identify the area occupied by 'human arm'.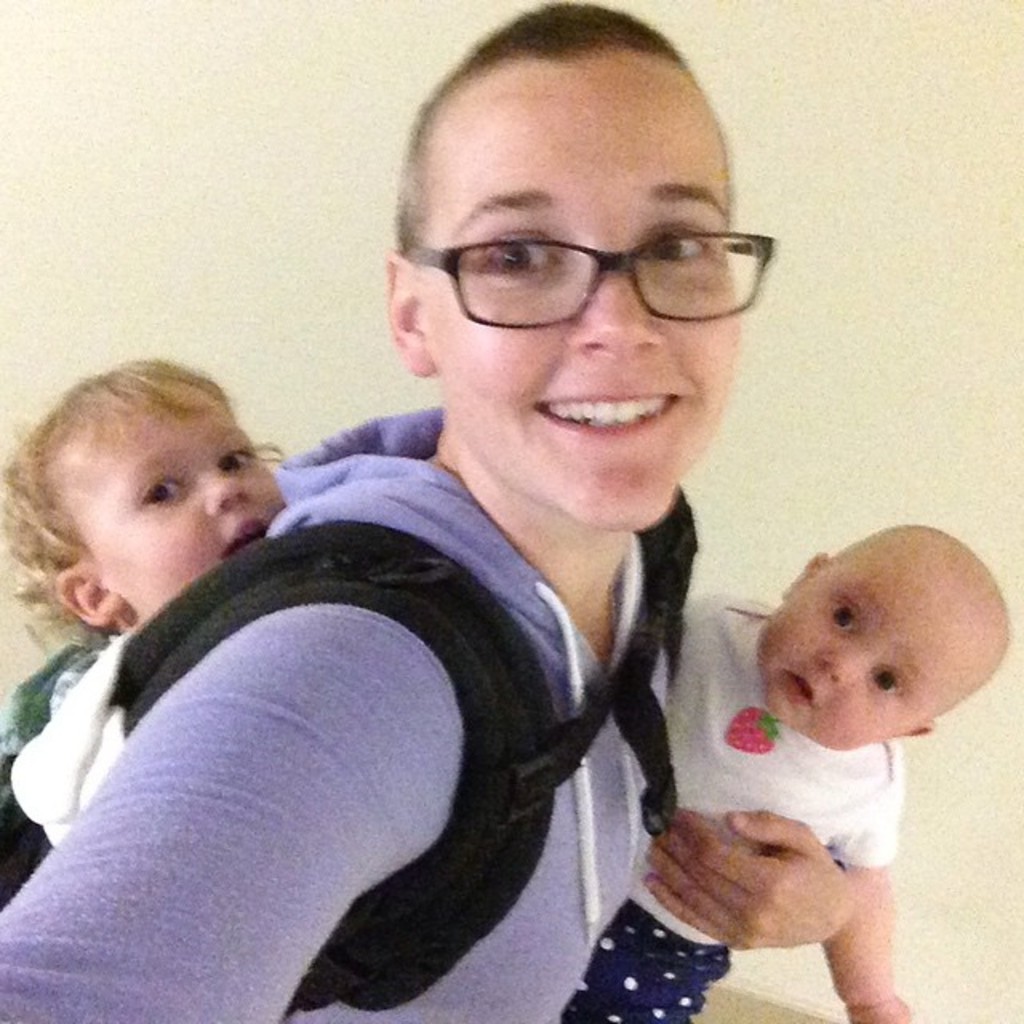
Area: 643 810 854 950.
